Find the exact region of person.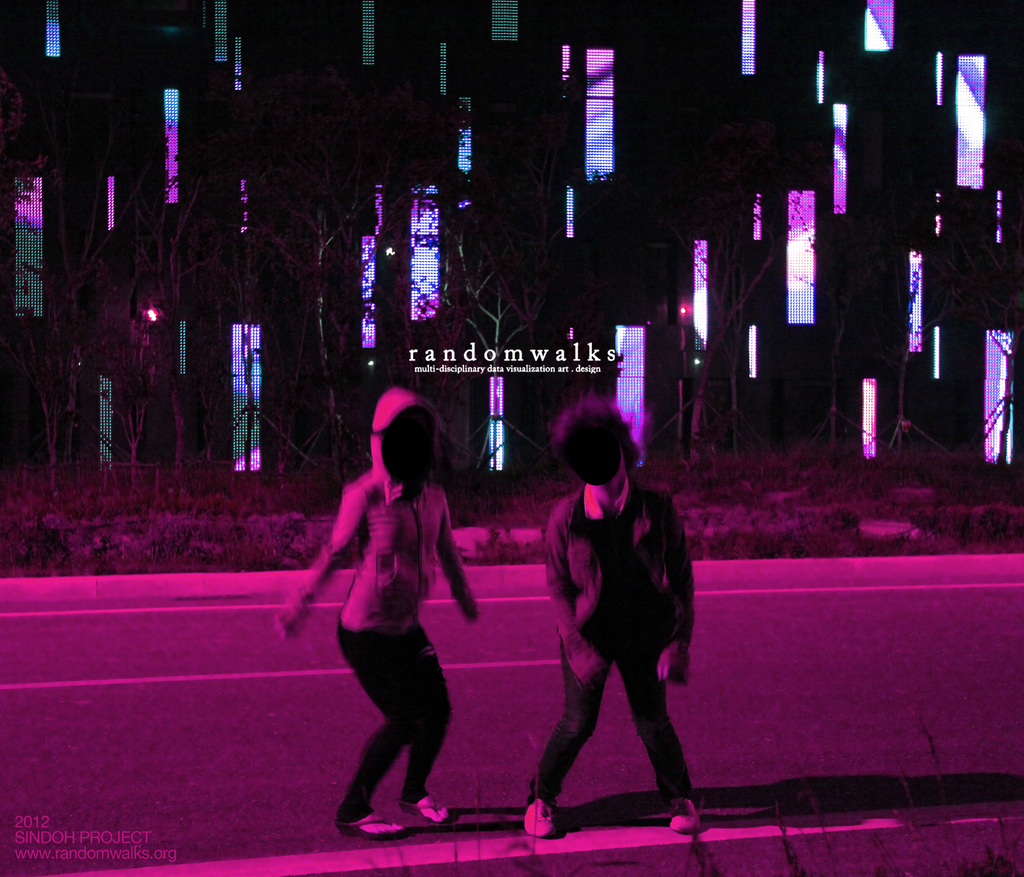
Exact region: pyautogui.locateOnScreen(275, 381, 483, 847).
